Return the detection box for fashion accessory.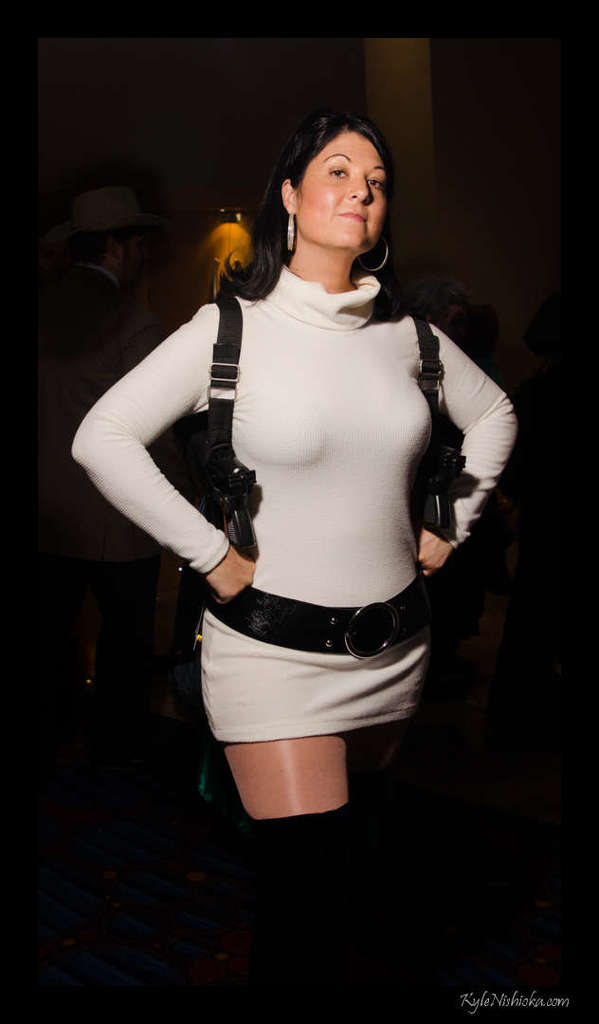
crop(360, 241, 392, 276).
